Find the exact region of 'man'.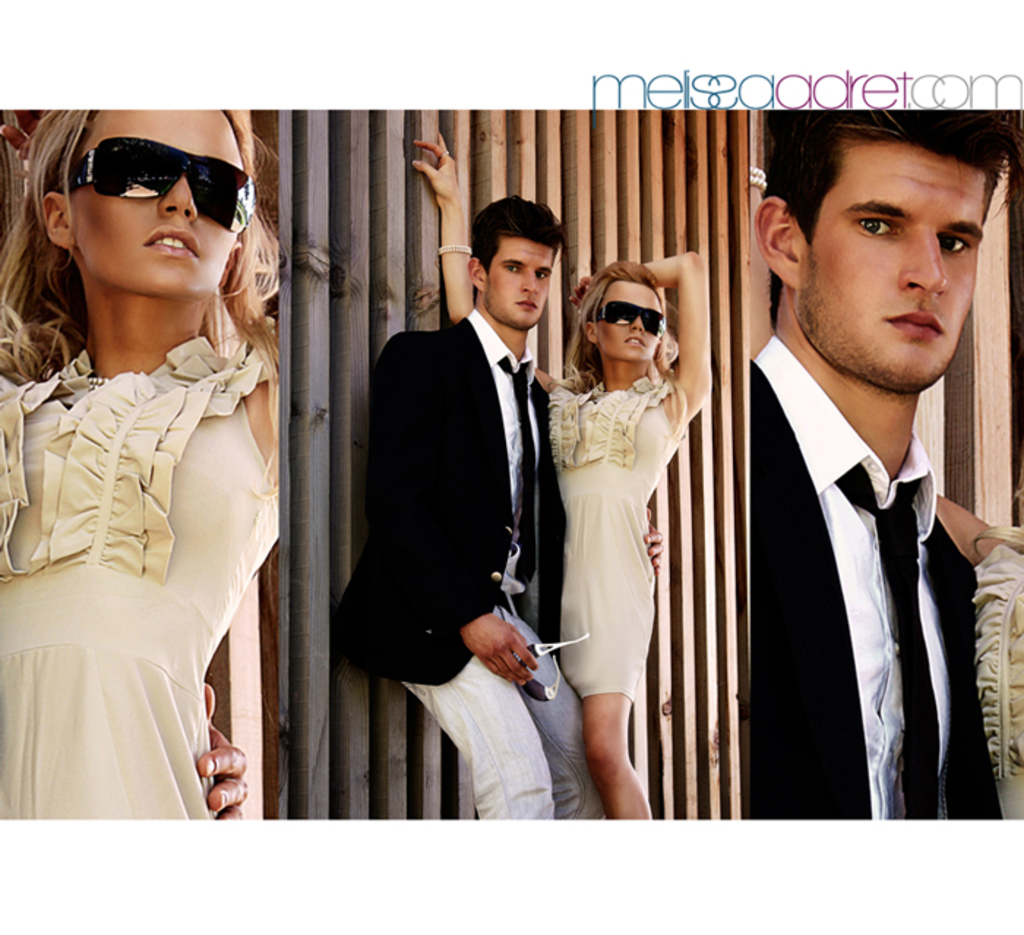
Exact region: 699/116/1018/871.
